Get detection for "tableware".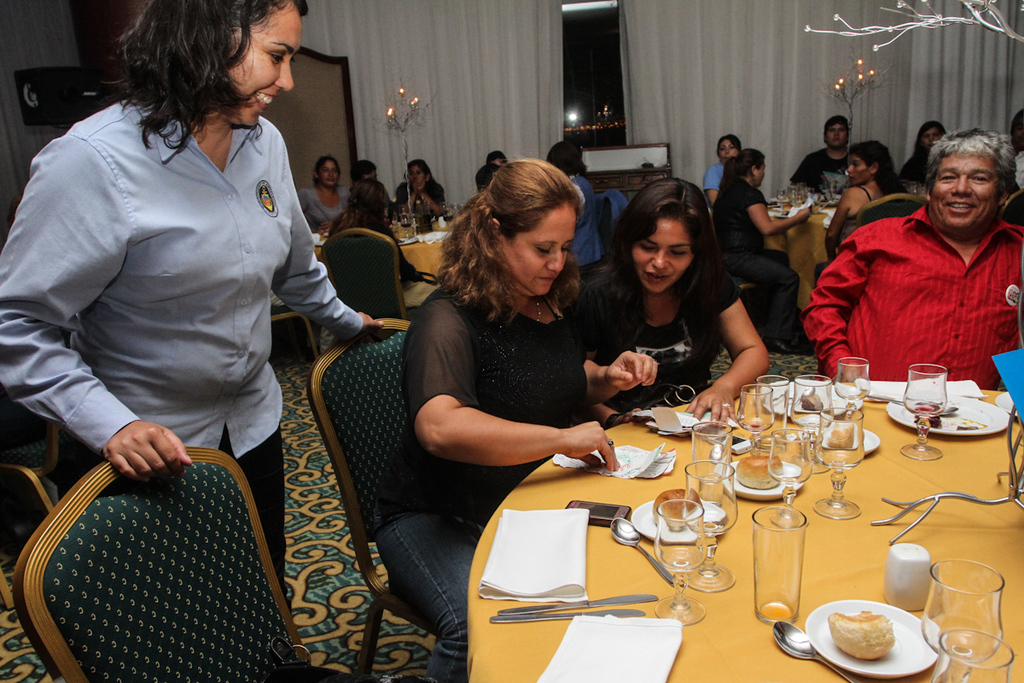
Detection: 694/417/725/499.
